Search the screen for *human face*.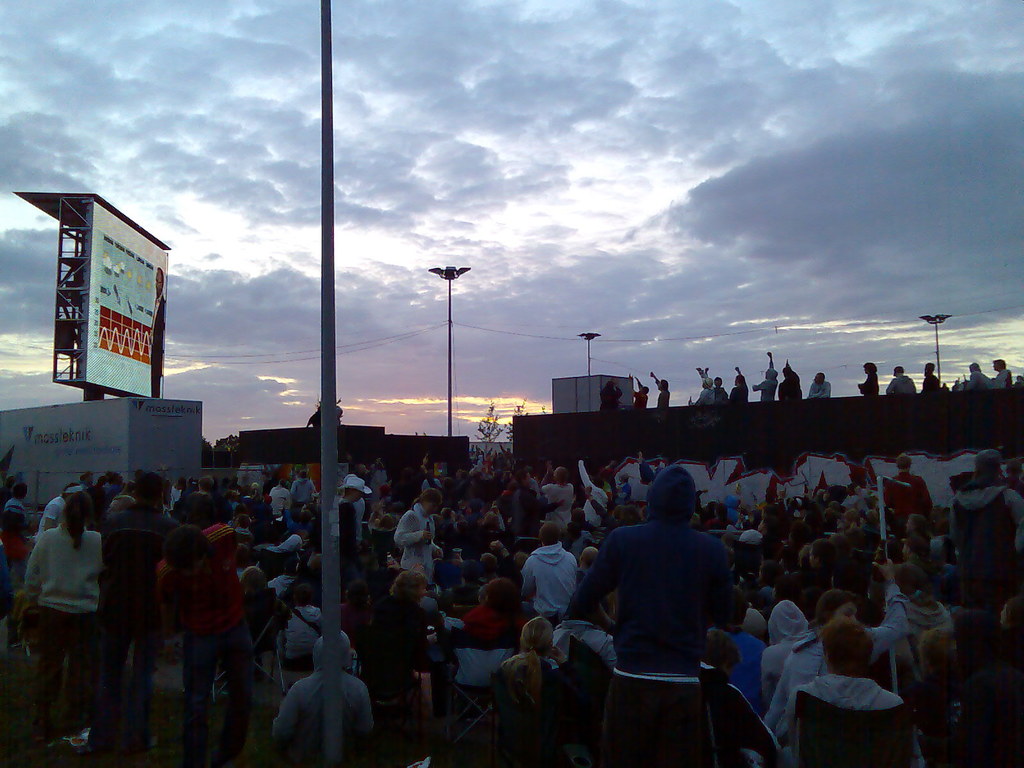
Found at <bbox>812, 372, 822, 387</bbox>.
